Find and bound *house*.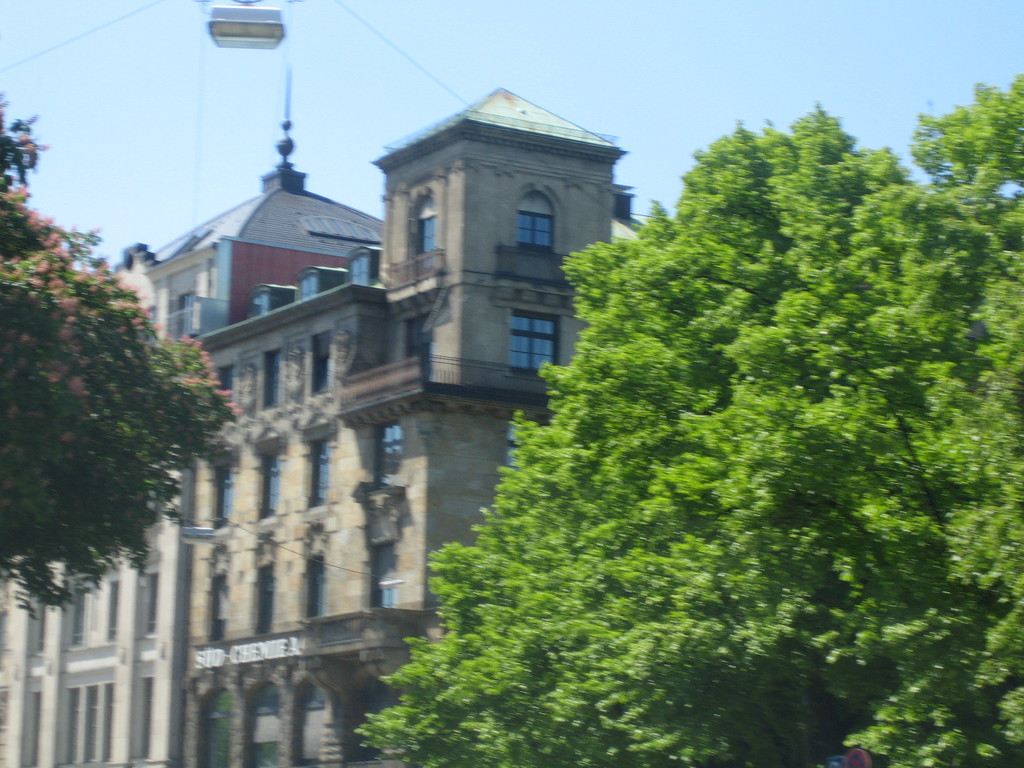
Bound: region(175, 81, 662, 767).
